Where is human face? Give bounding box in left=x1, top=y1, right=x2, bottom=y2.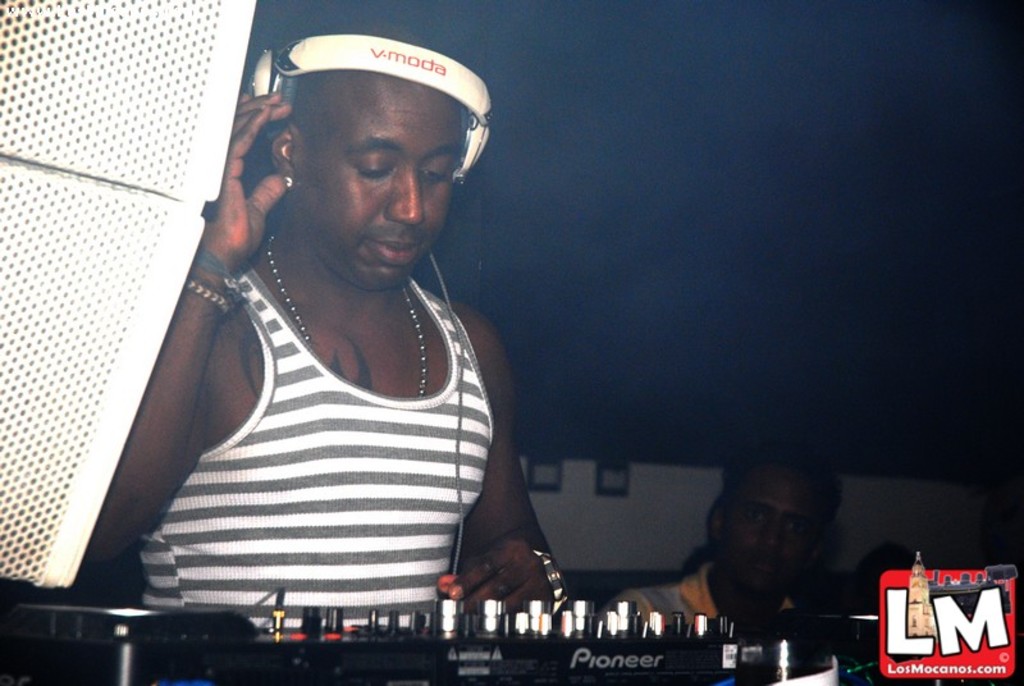
left=300, top=92, right=461, bottom=292.
